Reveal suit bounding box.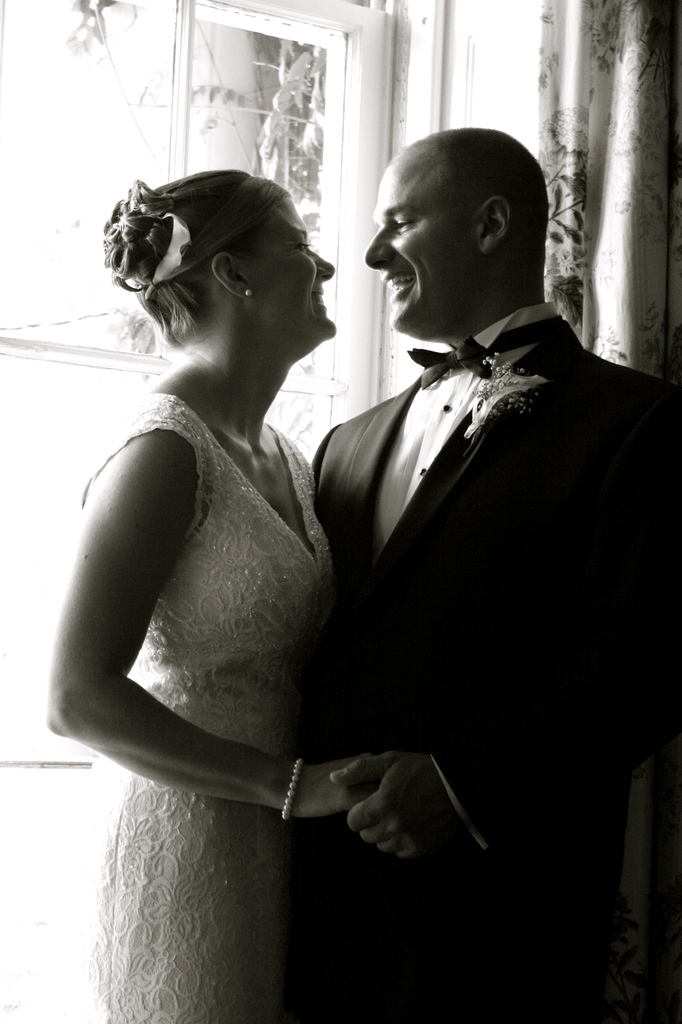
Revealed: BBox(287, 230, 654, 897).
